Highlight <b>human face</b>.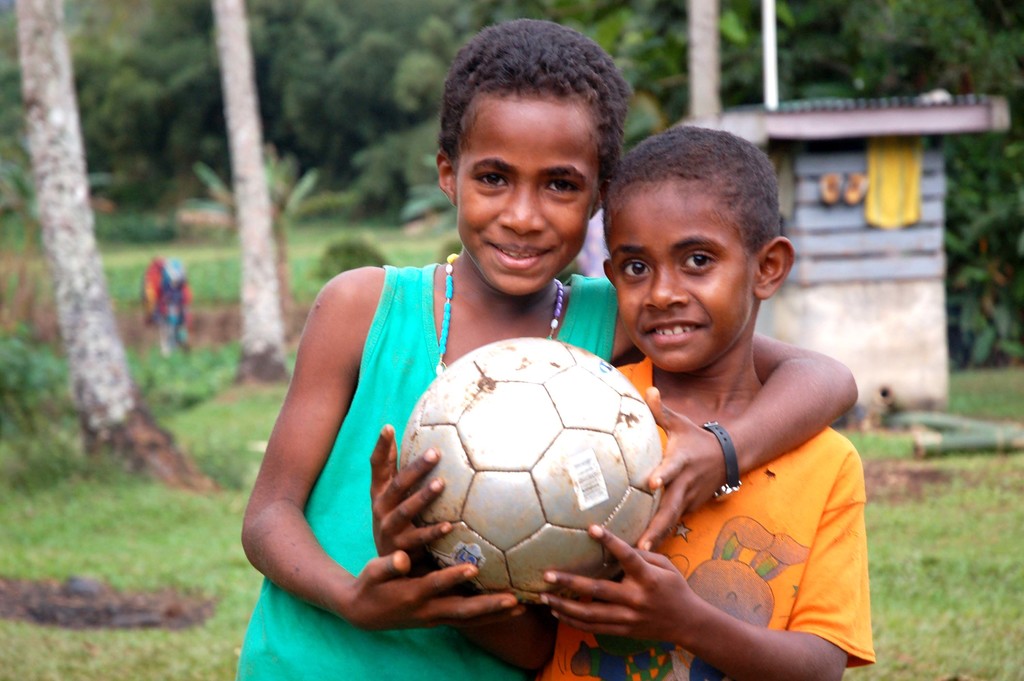
Highlighted region: [455, 89, 593, 294].
